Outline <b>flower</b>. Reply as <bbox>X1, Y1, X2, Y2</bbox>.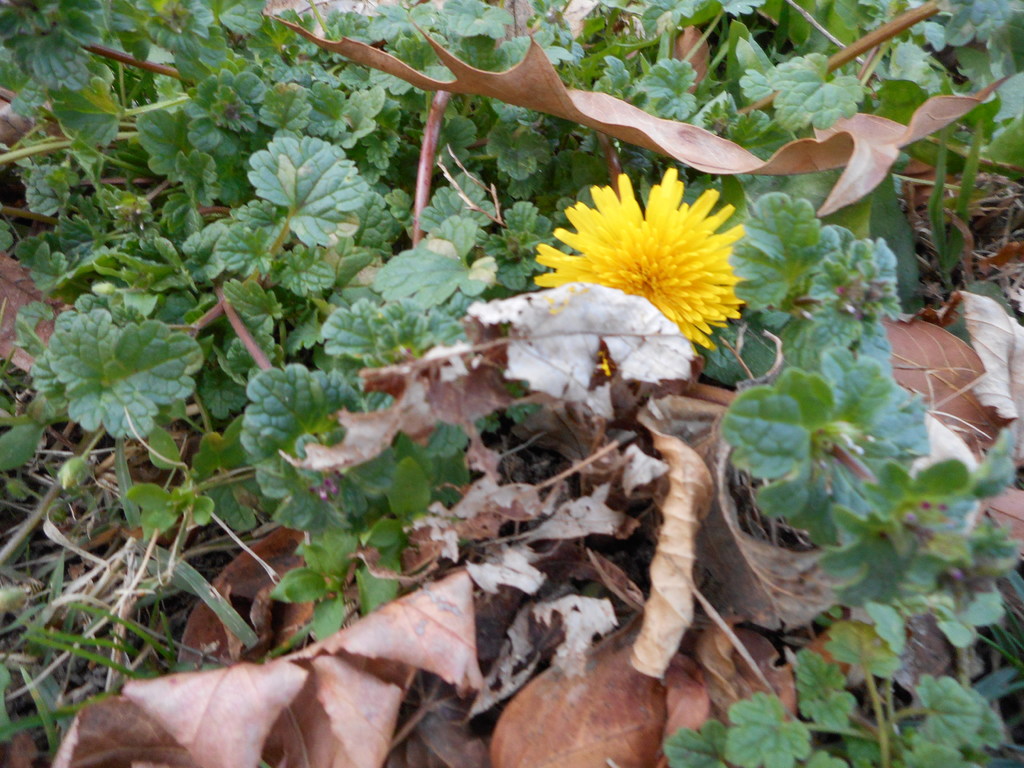
<bbox>537, 166, 752, 336</bbox>.
